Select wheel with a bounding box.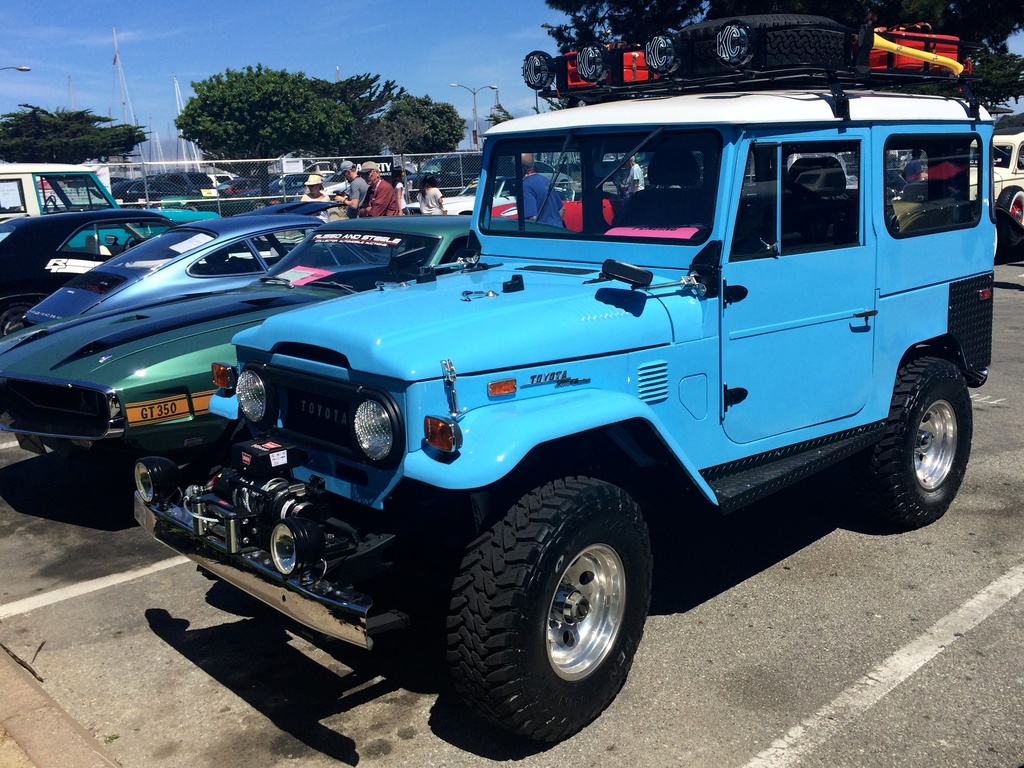
{"x1": 0, "y1": 309, "x2": 30, "y2": 331}.
